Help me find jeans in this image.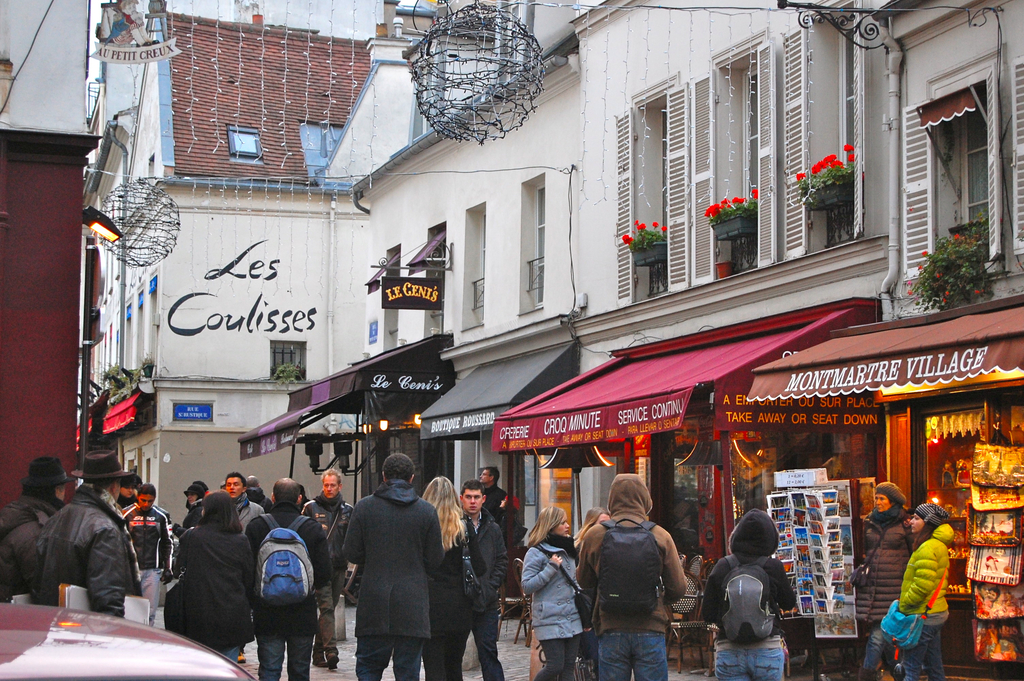
Found it: (left=360, top=635, right=431, bottom=678).
